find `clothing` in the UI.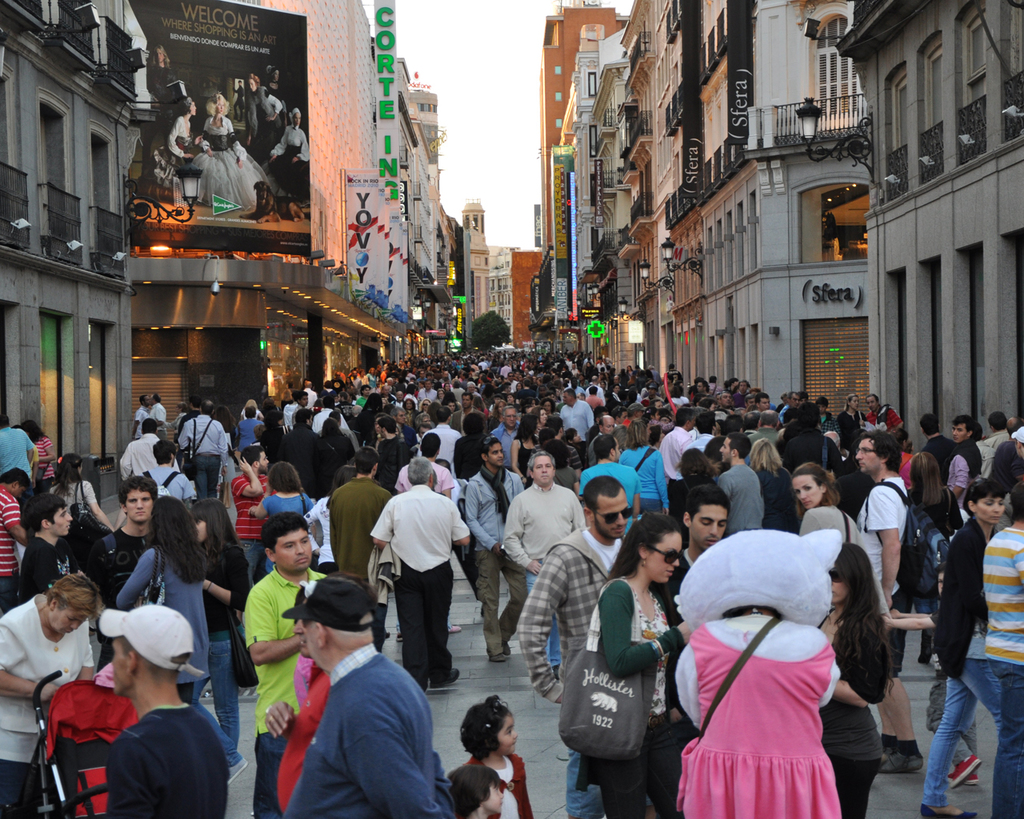
UI element at x1=238 y1=81 x2=278 y2=142.
